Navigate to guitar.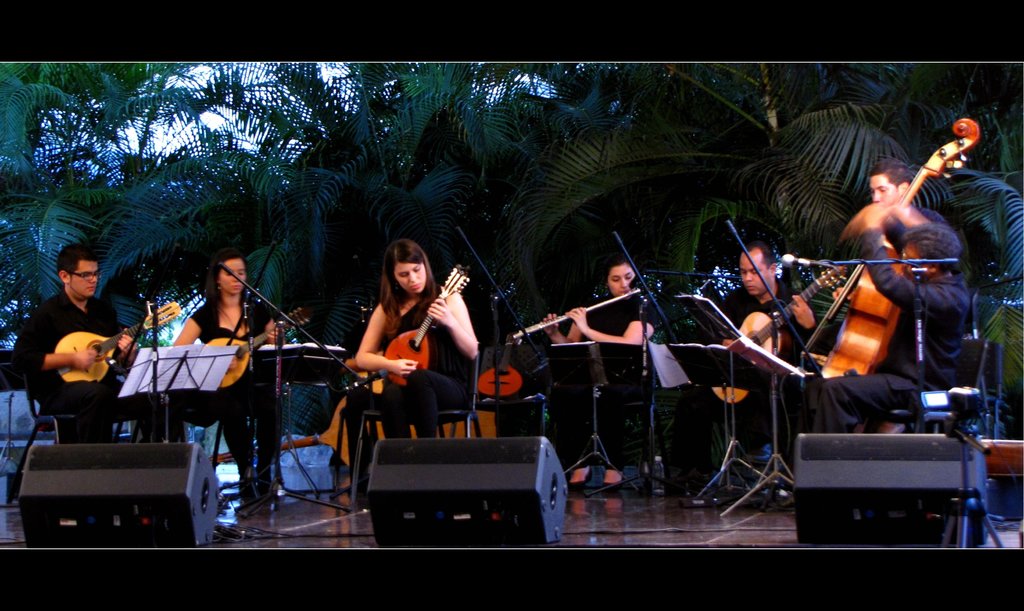
Navigation target: {"x1": 372, "y1": 262, "x2": 476, "y2": 389}.
